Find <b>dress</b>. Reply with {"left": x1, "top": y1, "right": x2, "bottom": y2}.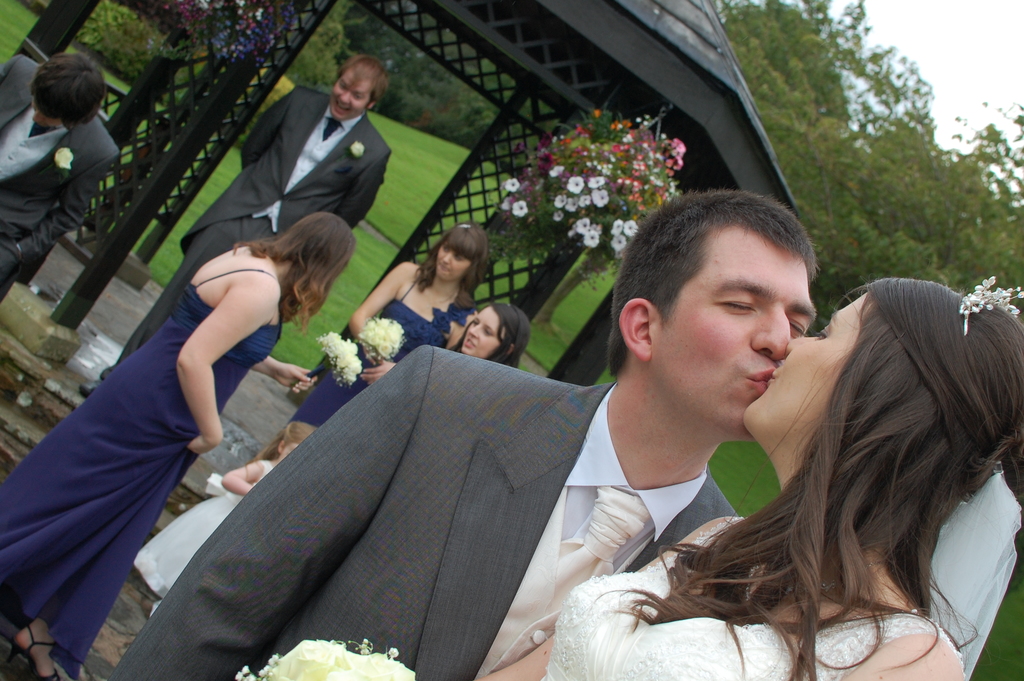
{"left": 0, "top": 273, "right": 282, "bottom": 678}.
